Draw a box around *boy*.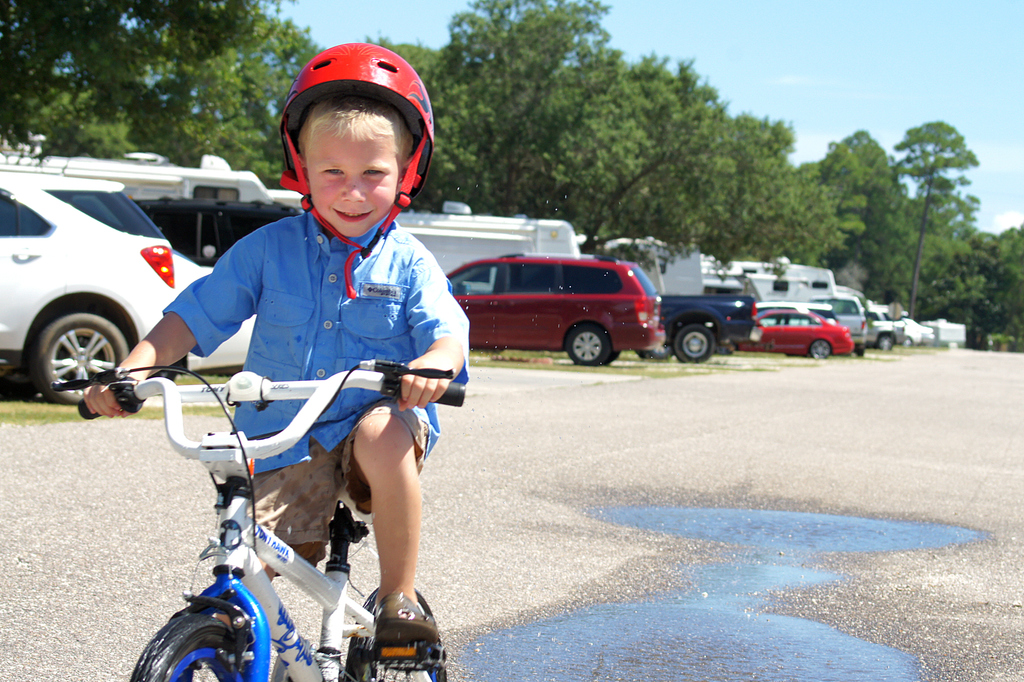
pyautogui.locateOnScreen(91, 145, 451, 661).
